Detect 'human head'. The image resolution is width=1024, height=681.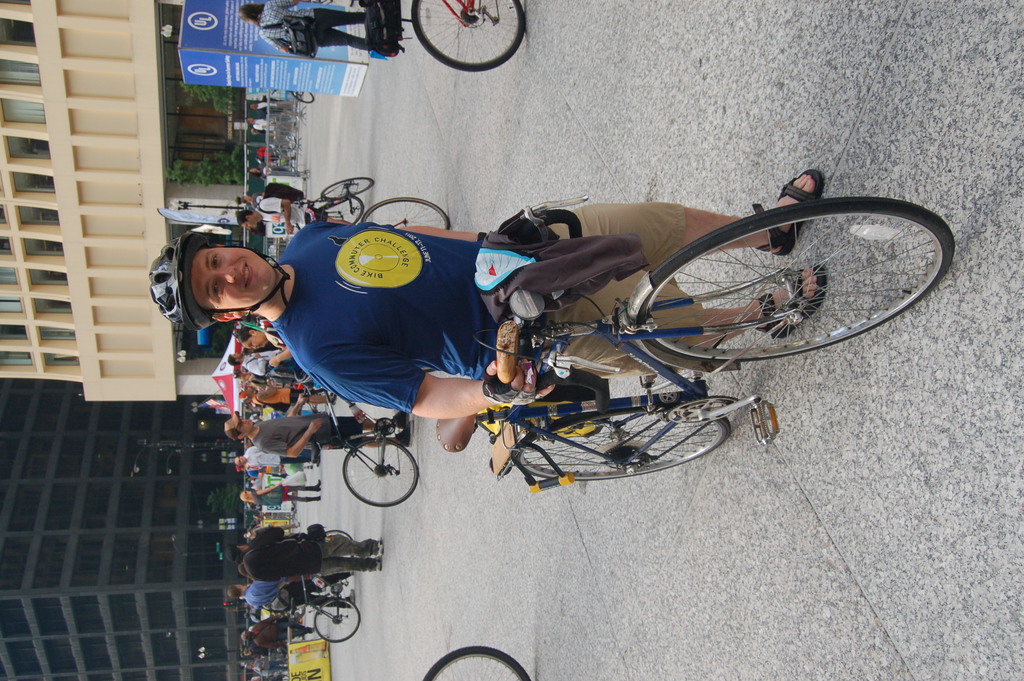
[227,582,243,603].
